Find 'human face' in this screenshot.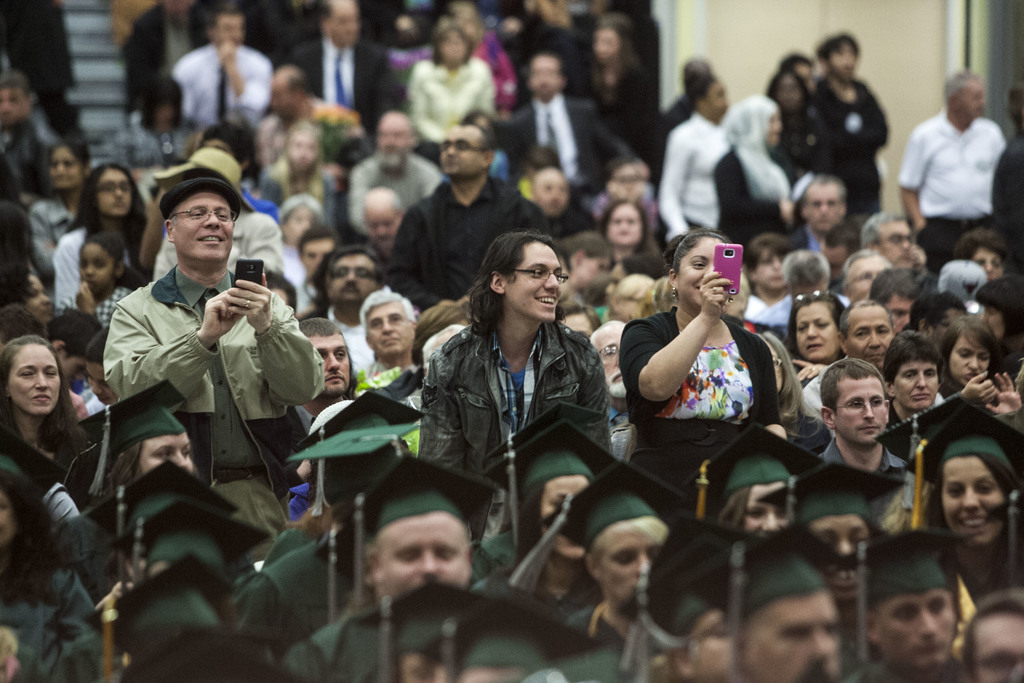
The bounding box for 'human face' is select_region(47, 147, 83, 187).
